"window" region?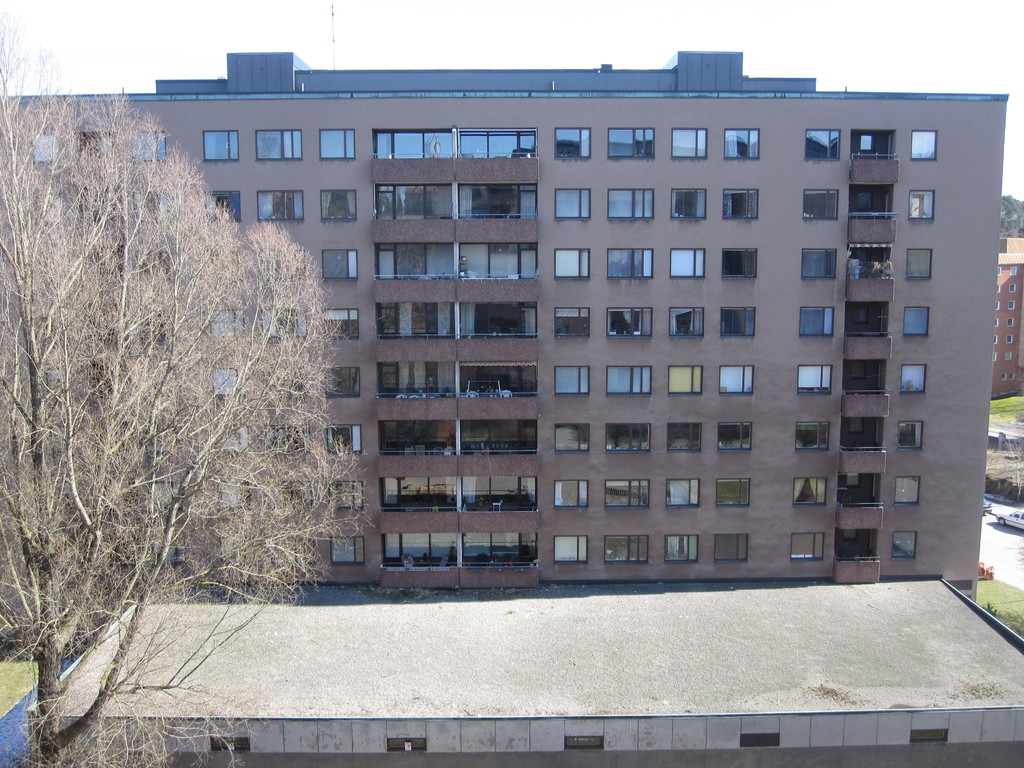
BBox(328, 423, 361, 454)
